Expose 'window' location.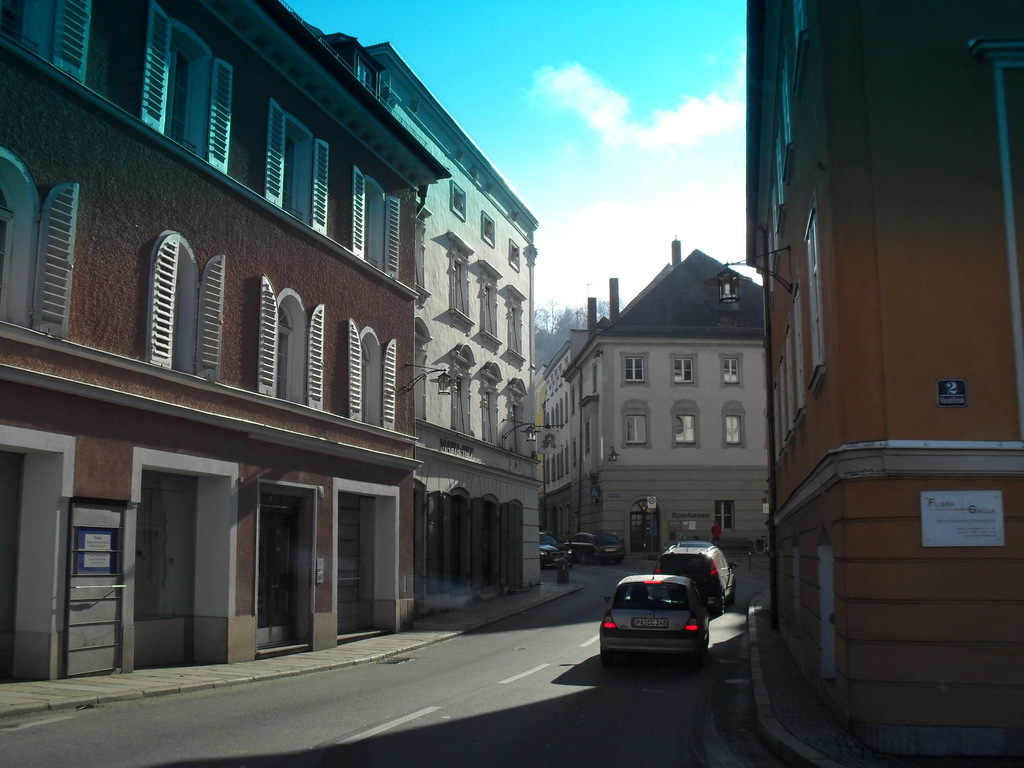
Exposed at detection(723, 414, 746, 448).
